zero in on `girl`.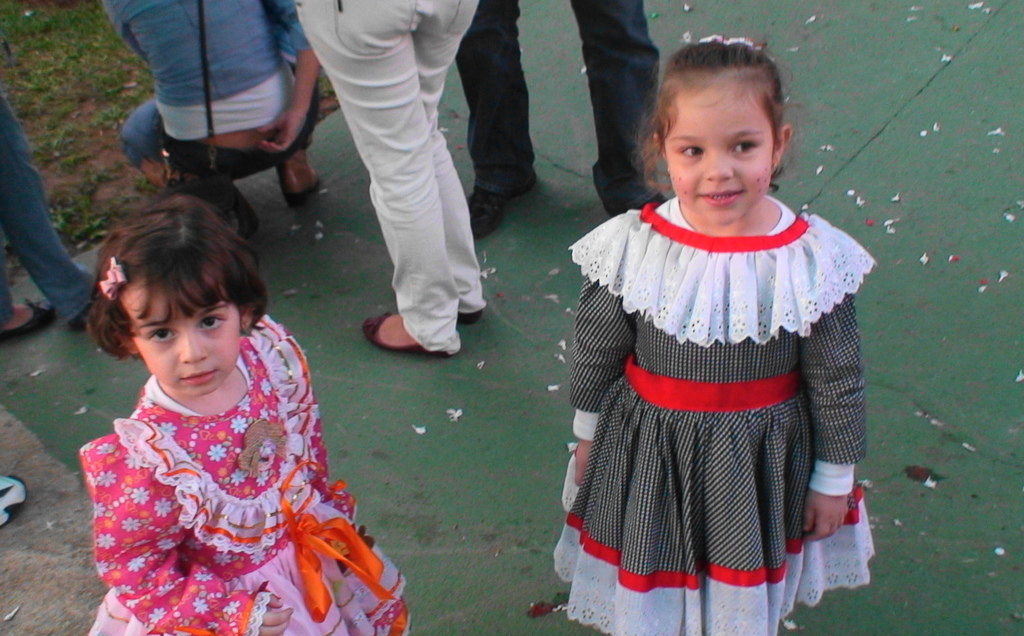
Zeroed in: (left=79, top=192, right=411, bottom=635).
